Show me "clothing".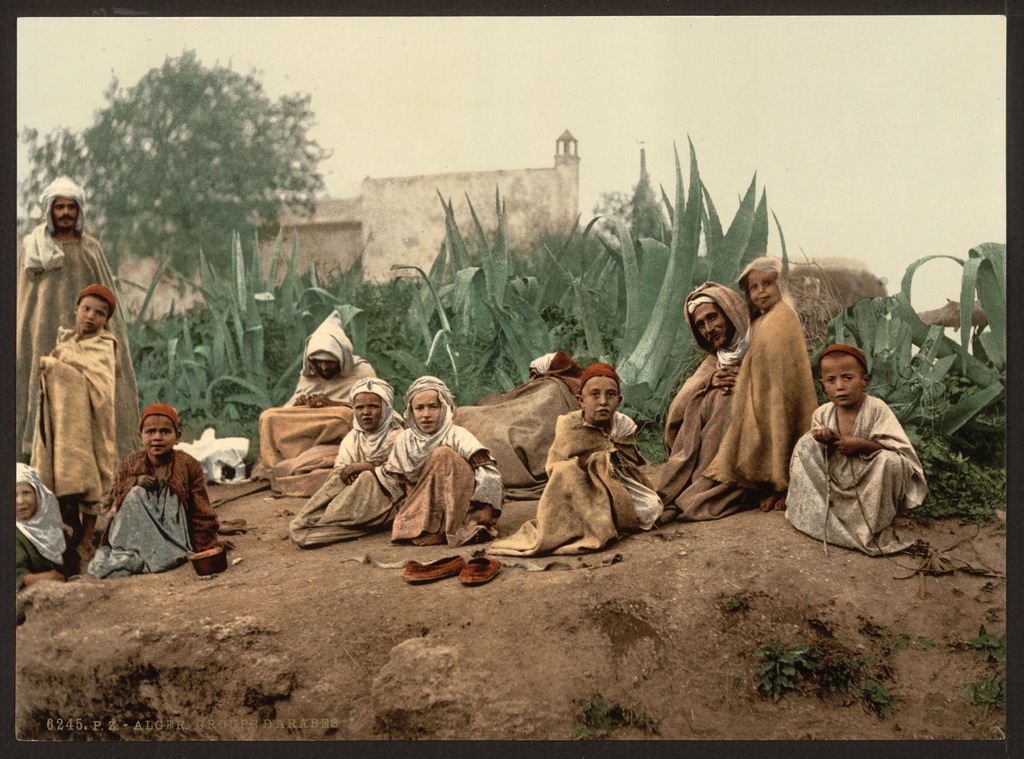
"clothing" is here: <bbox>701, 246, 808, 496</bbox>.
